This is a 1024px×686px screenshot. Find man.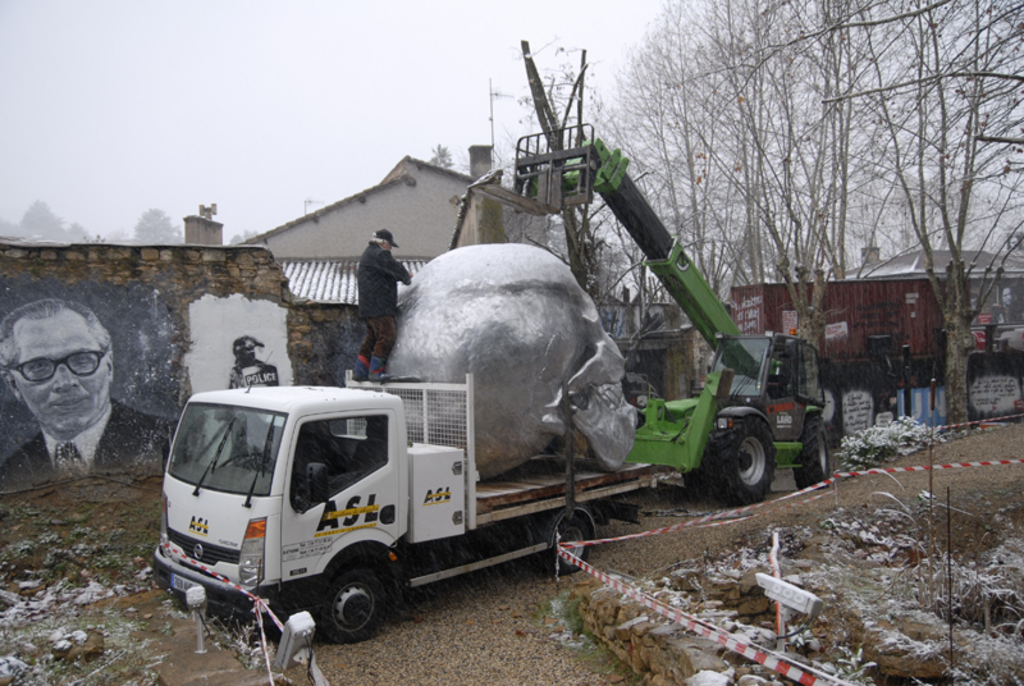
Bounding box: box=[1, 310, 132, 512].
